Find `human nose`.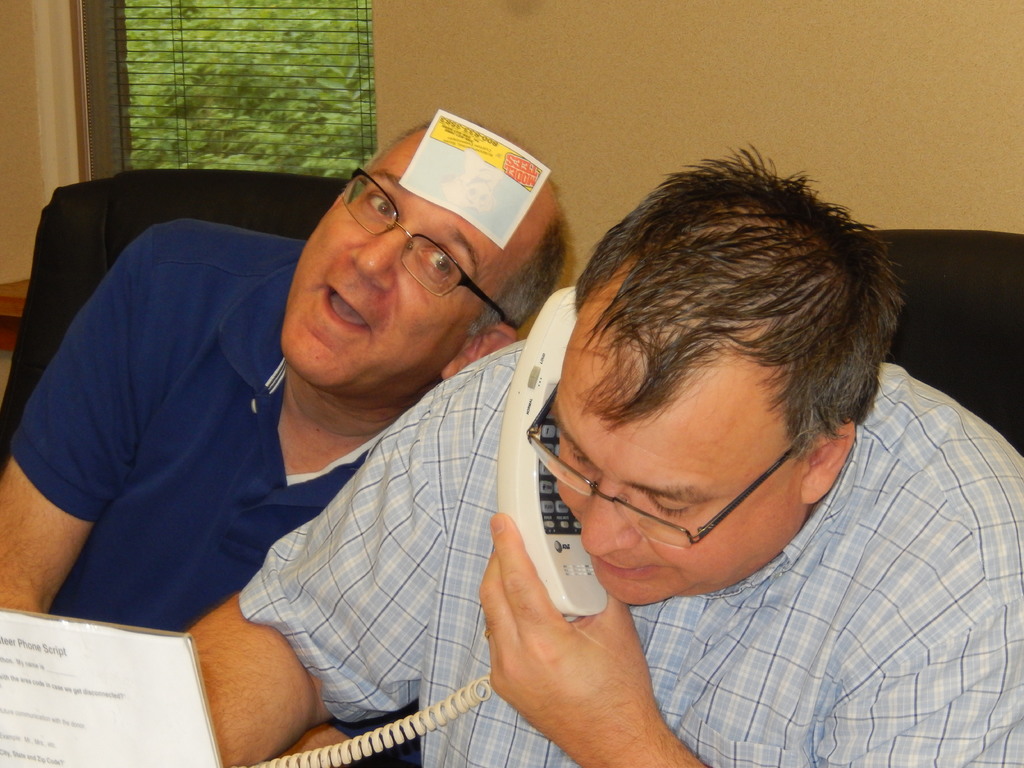
locate(346, 223, 414, 296).
